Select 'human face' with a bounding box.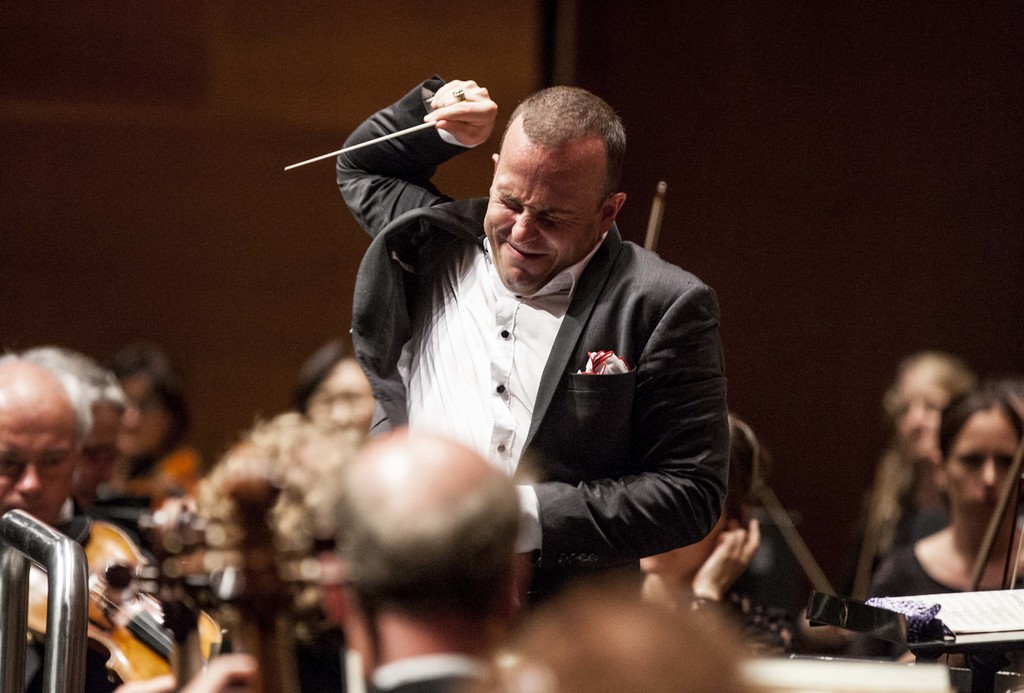
(x1=306, y1=356, x2=376, y2=441).
